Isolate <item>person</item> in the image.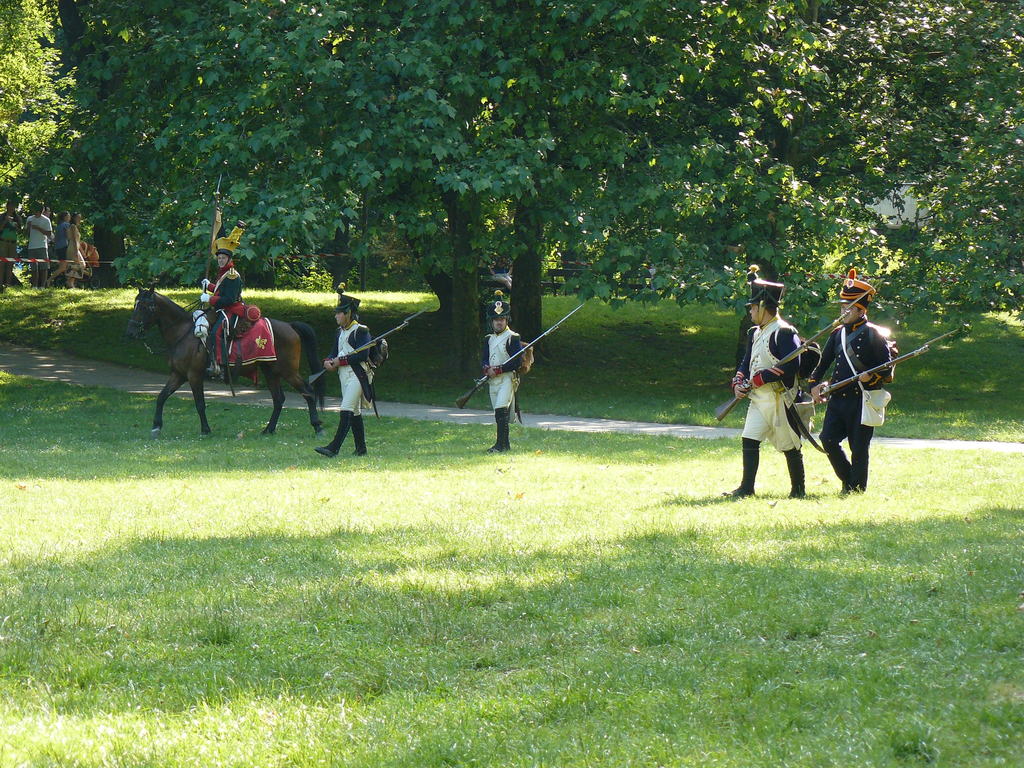
Isolated region: 68,200,90,286.
